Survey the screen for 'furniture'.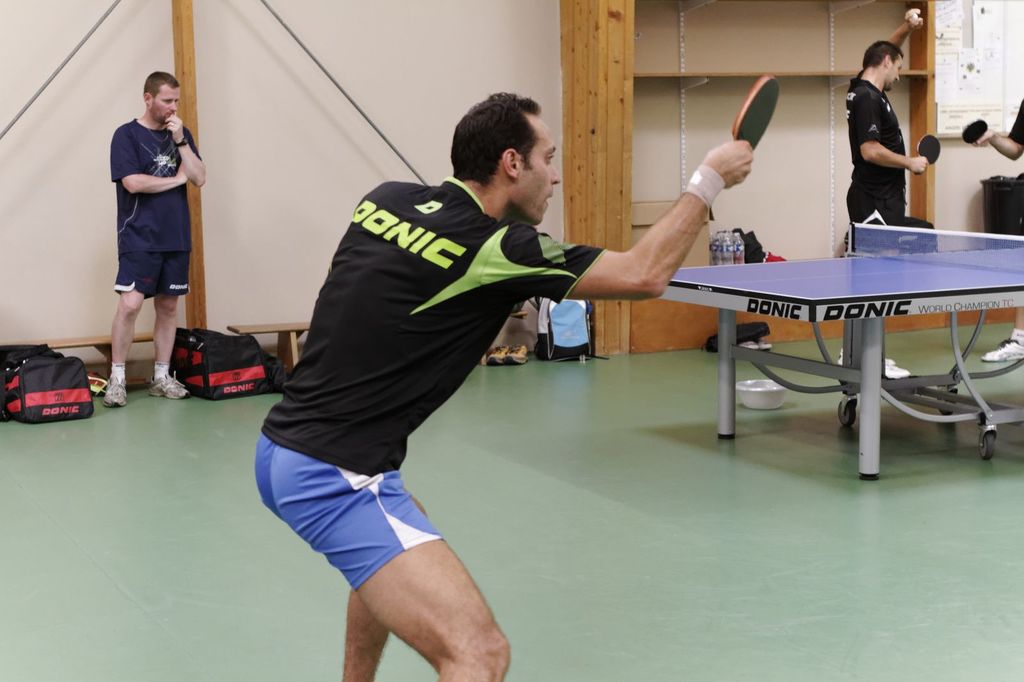
Survey found: <bbox>227, 322, 316, 372</bbox>.
